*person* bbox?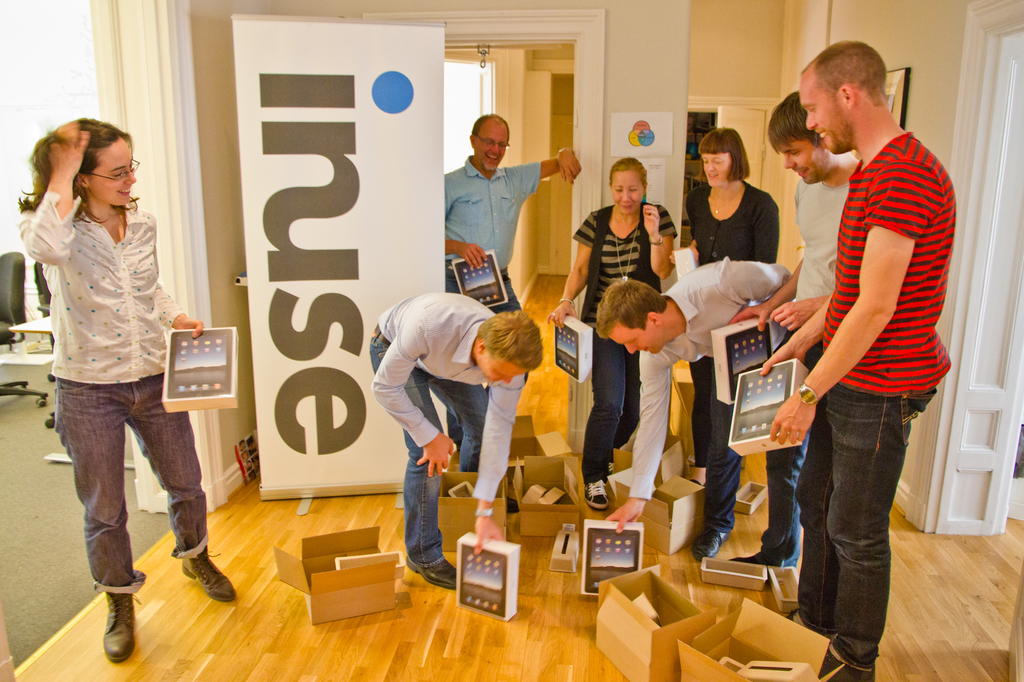
select_region(15, 118, 236, 658)
